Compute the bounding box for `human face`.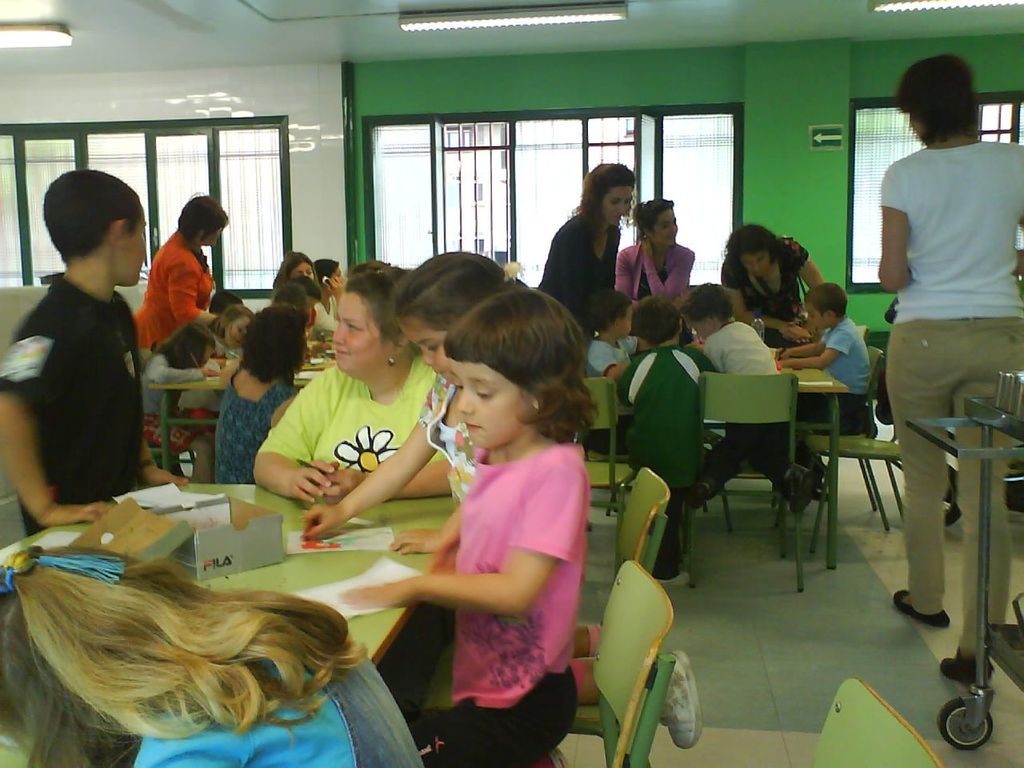
BBox(403, 318, 446, 370).
